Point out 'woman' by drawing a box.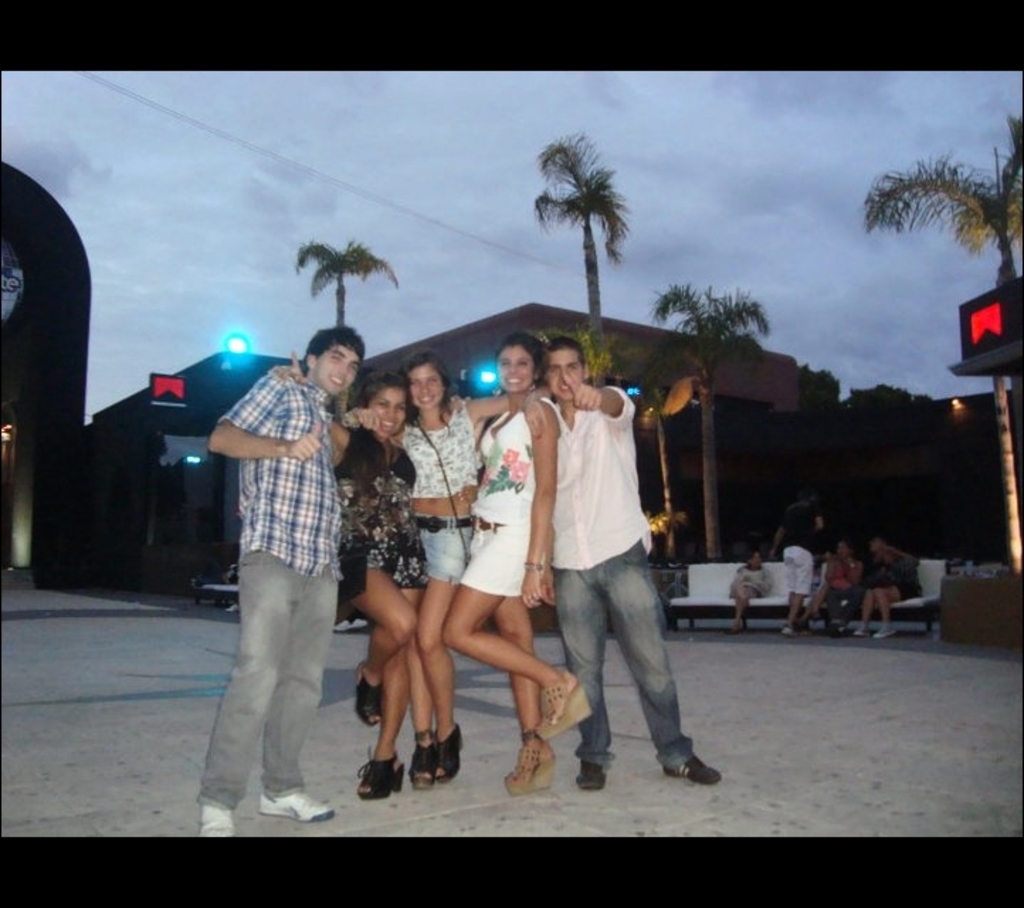
406 358 525 768.
